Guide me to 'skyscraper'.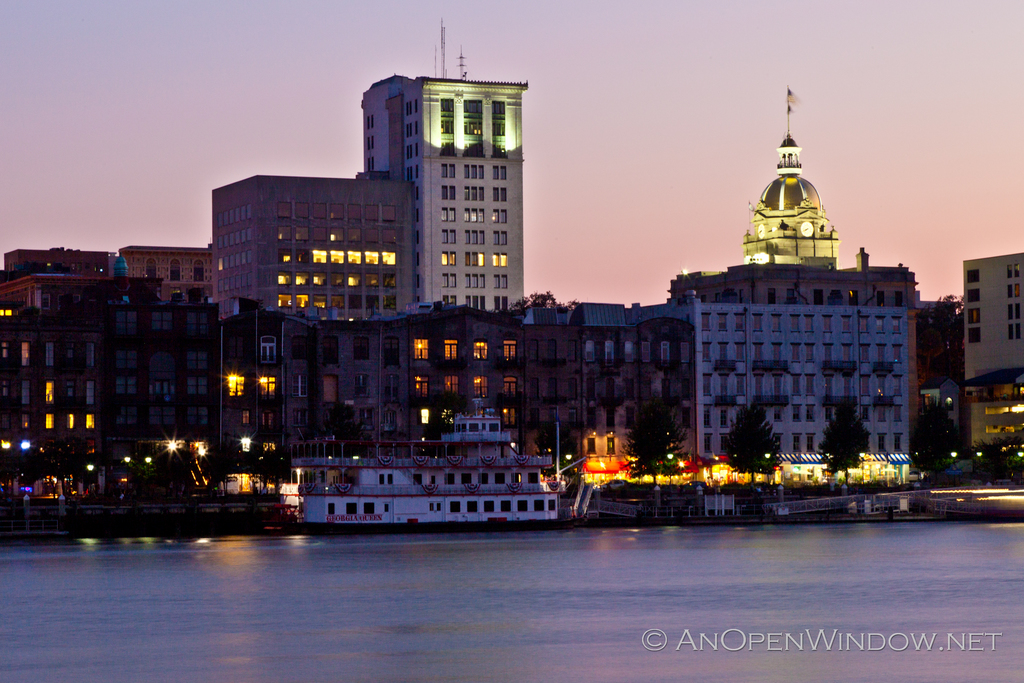
Guidance: [x1=210, y1=13, x2=528, y2=320].
